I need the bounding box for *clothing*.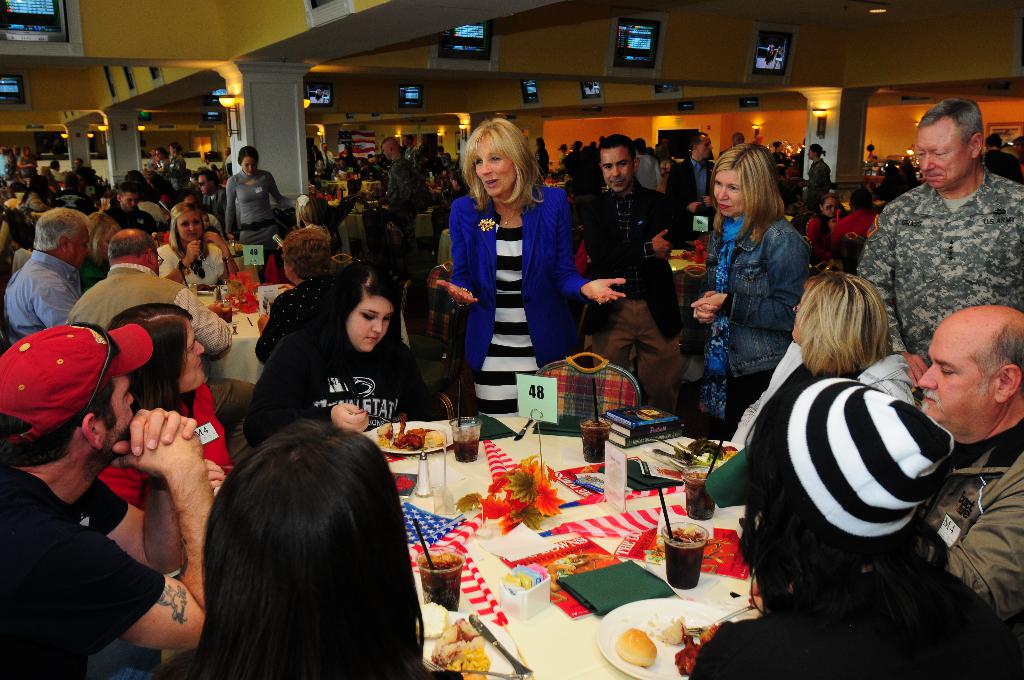
Here it is: BBox(158, 238, 234, 284).
